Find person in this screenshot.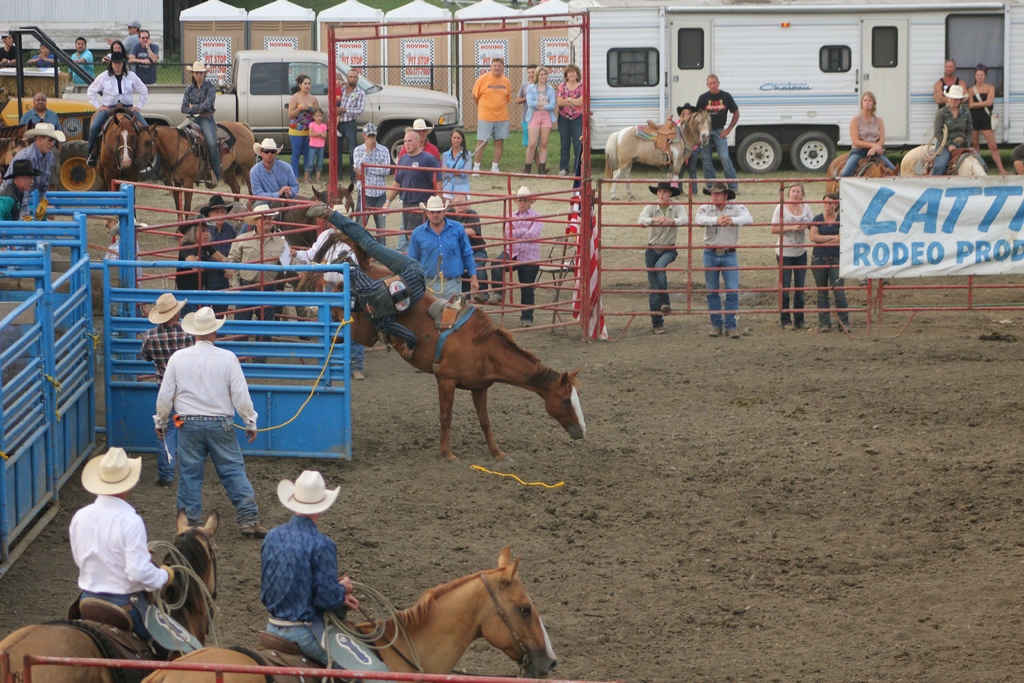
The bounding box for person is [178,56,225,192].
